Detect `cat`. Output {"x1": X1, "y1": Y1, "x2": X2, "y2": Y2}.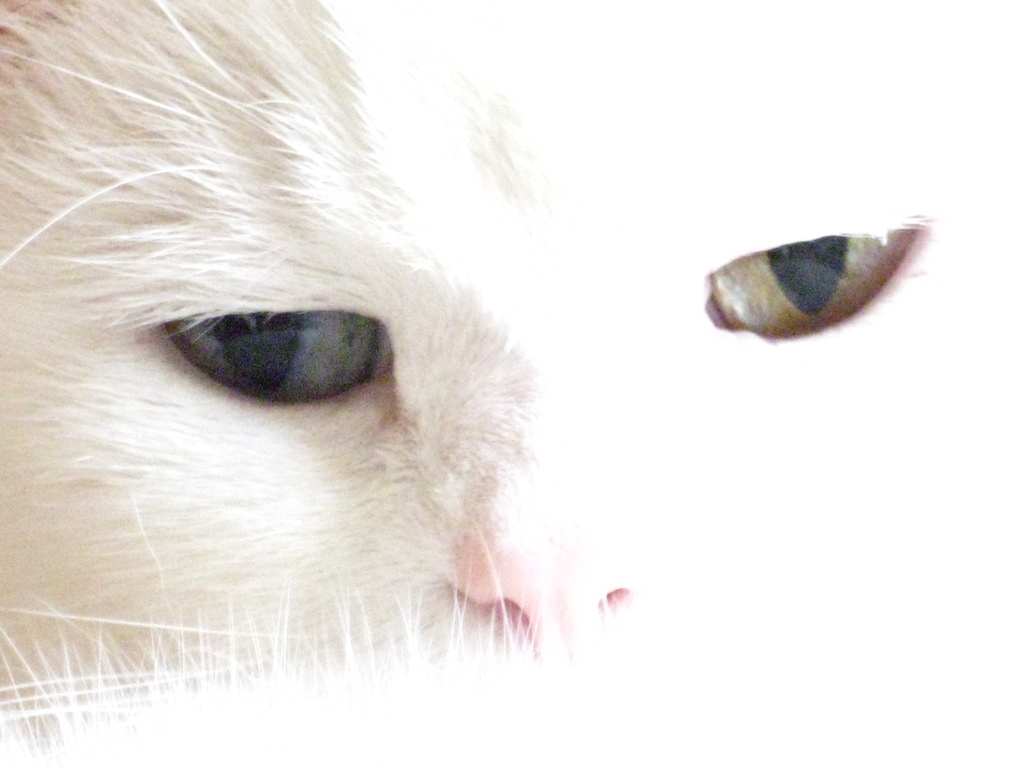
{"x1": 0, "y1": 0, "x2": 1023, "y2": 767}.
